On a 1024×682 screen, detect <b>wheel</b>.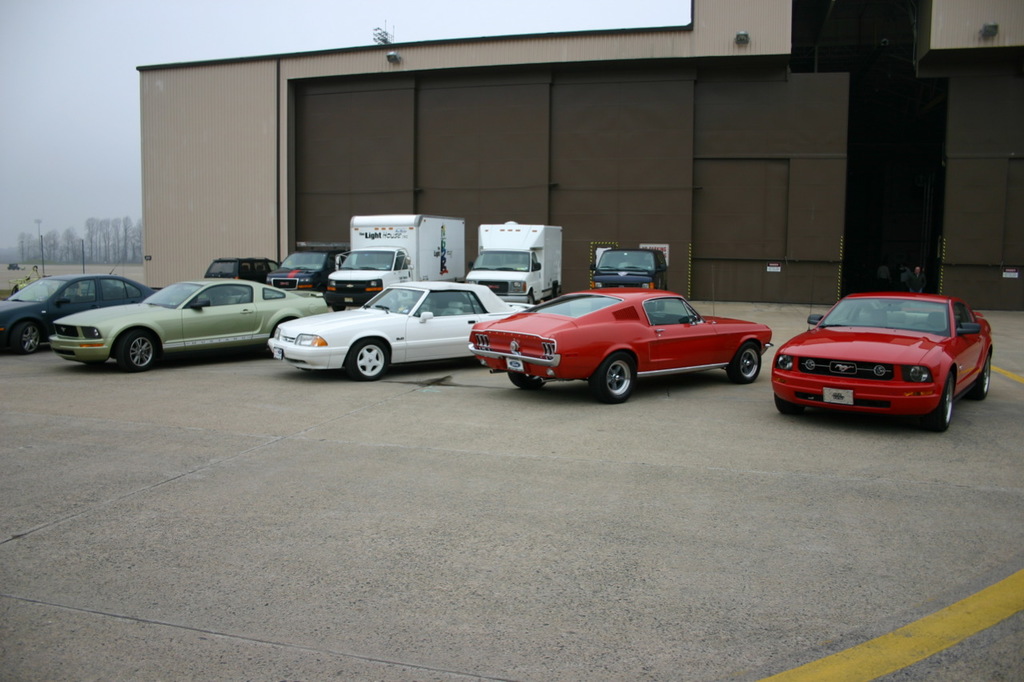
bbox=(9, 321, 41, 357).
